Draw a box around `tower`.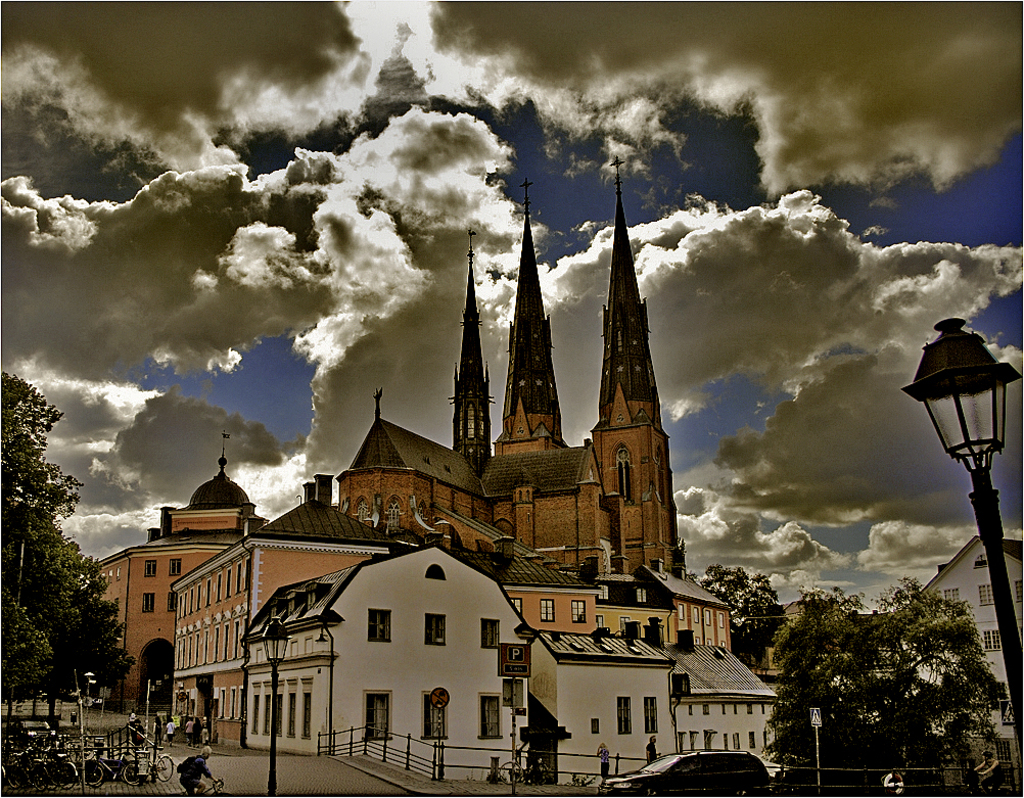
[445,223,495,477].
